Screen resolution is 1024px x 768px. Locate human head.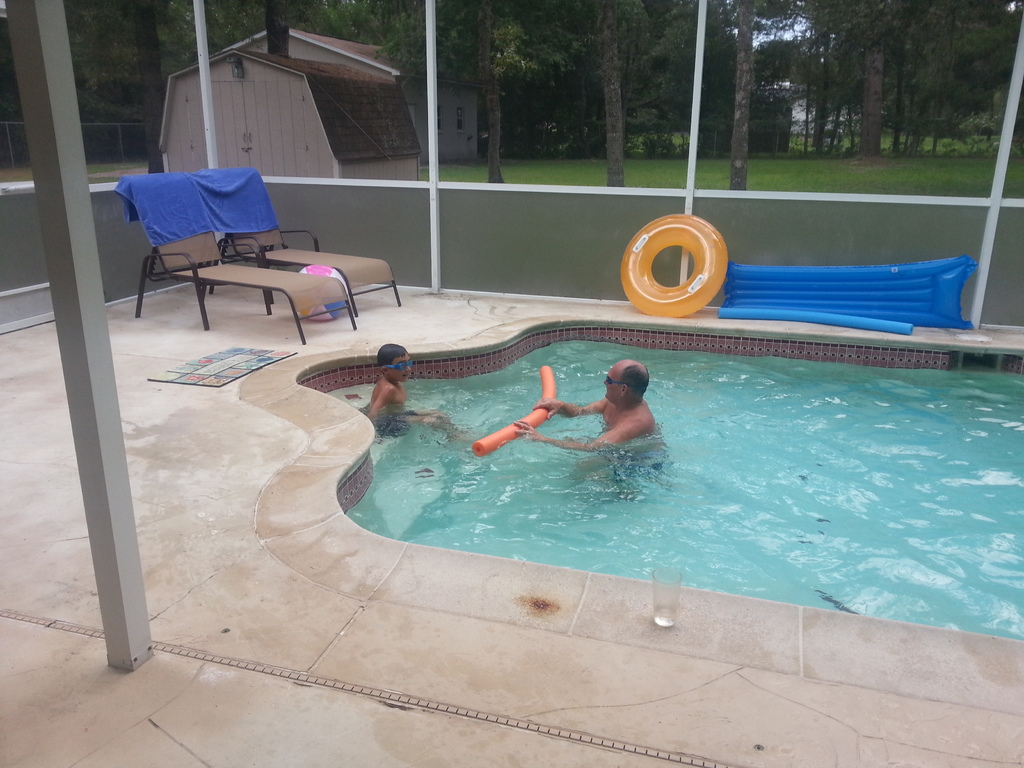
Rect(374, 339, 413, 381).
